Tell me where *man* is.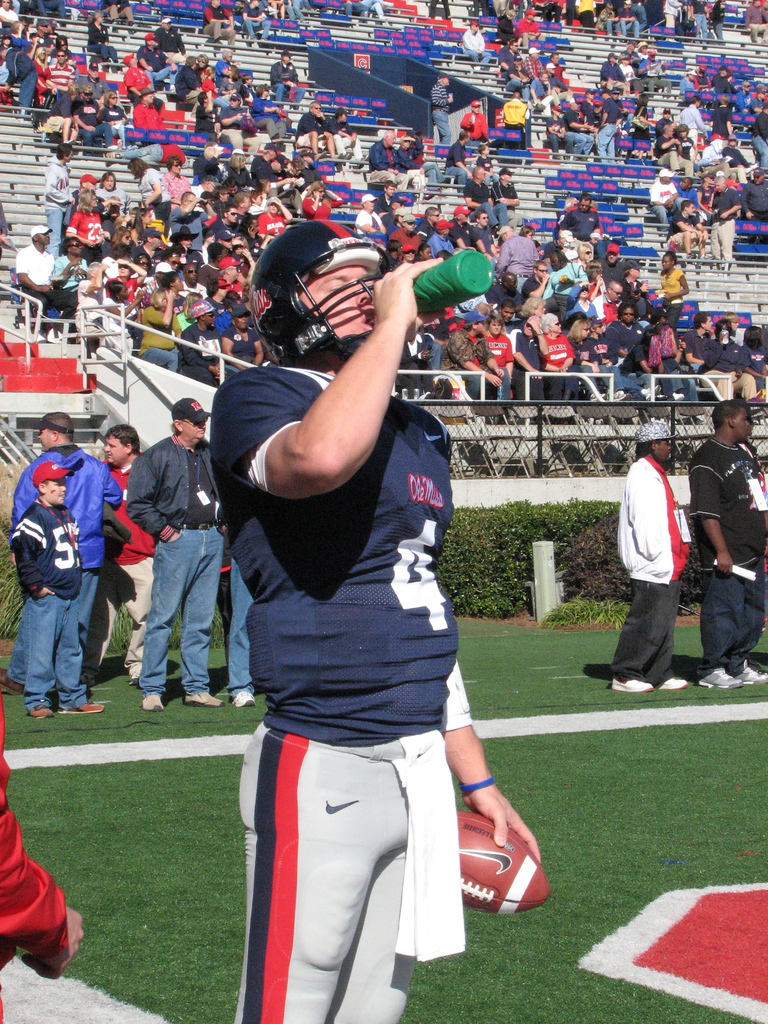
*man* is at 240/0/266/40.
